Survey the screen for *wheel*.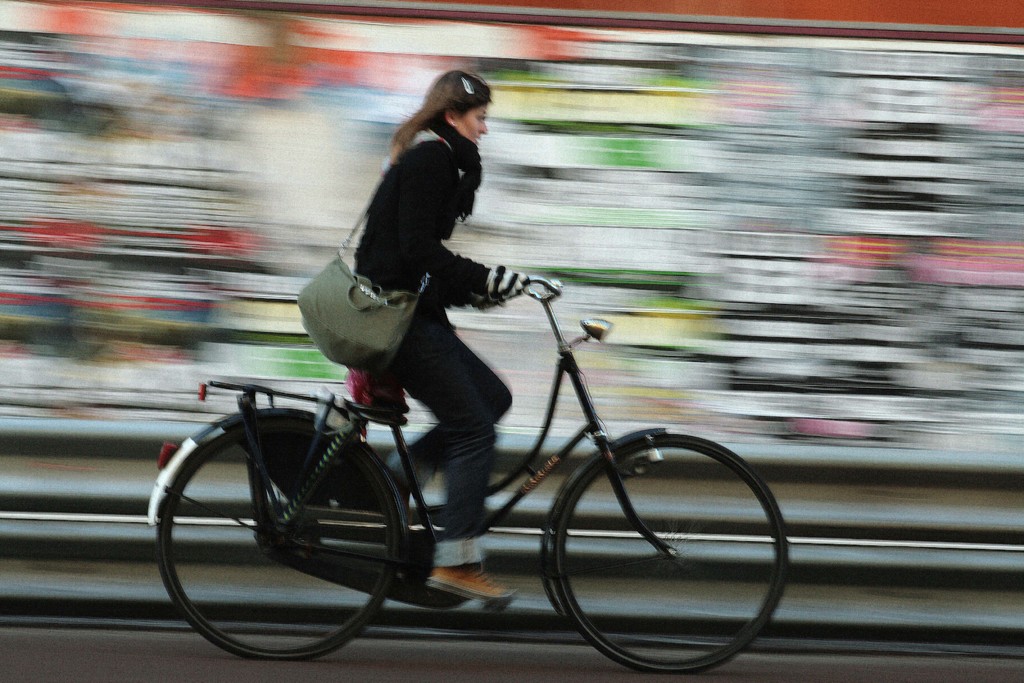
Survey found: (x1=173, y1=398, x2=425, y2=630).
